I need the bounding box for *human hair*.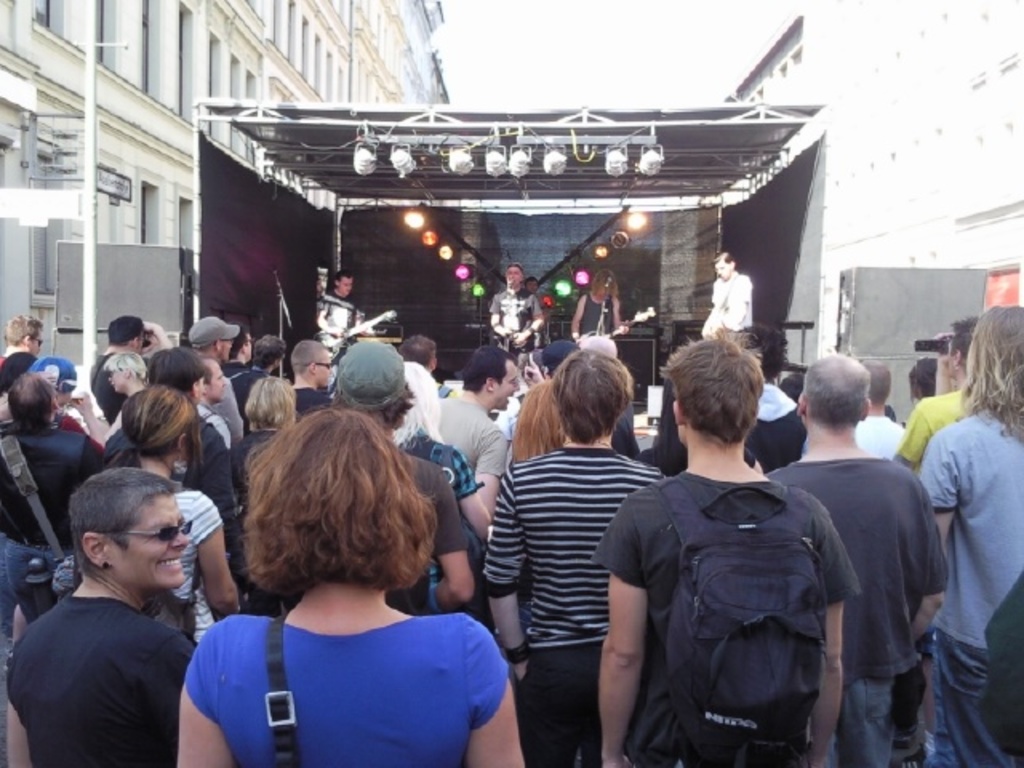
Here it is: [left=106, top=349, right=149, bottom=381].
